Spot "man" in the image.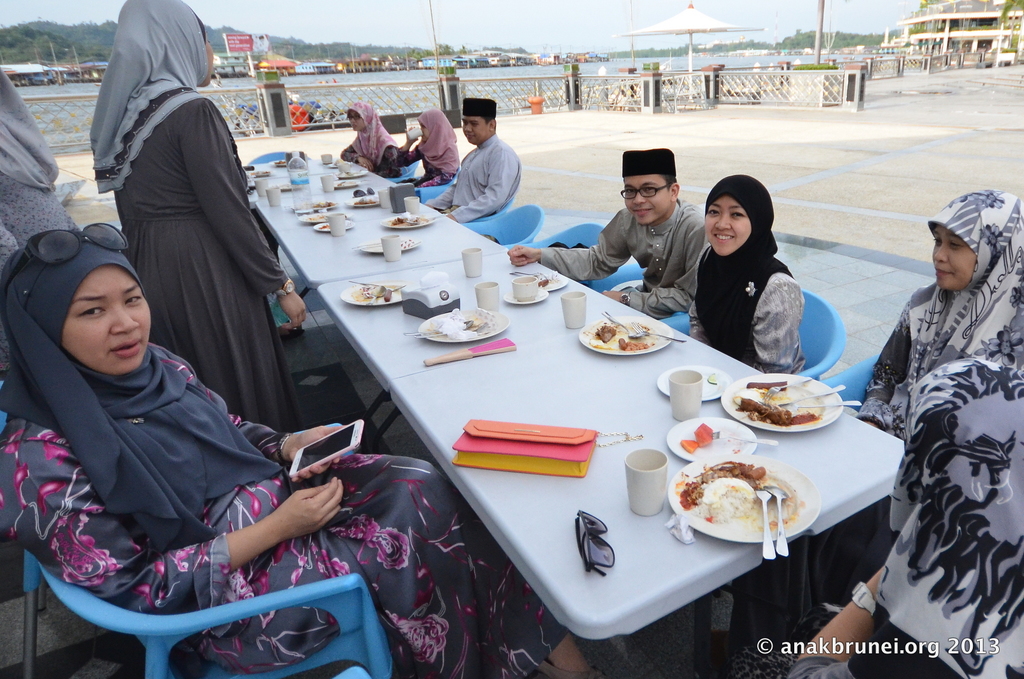
"man" found at {"left": 506, "top": 148, "right": 712, "bottom": 323}.
